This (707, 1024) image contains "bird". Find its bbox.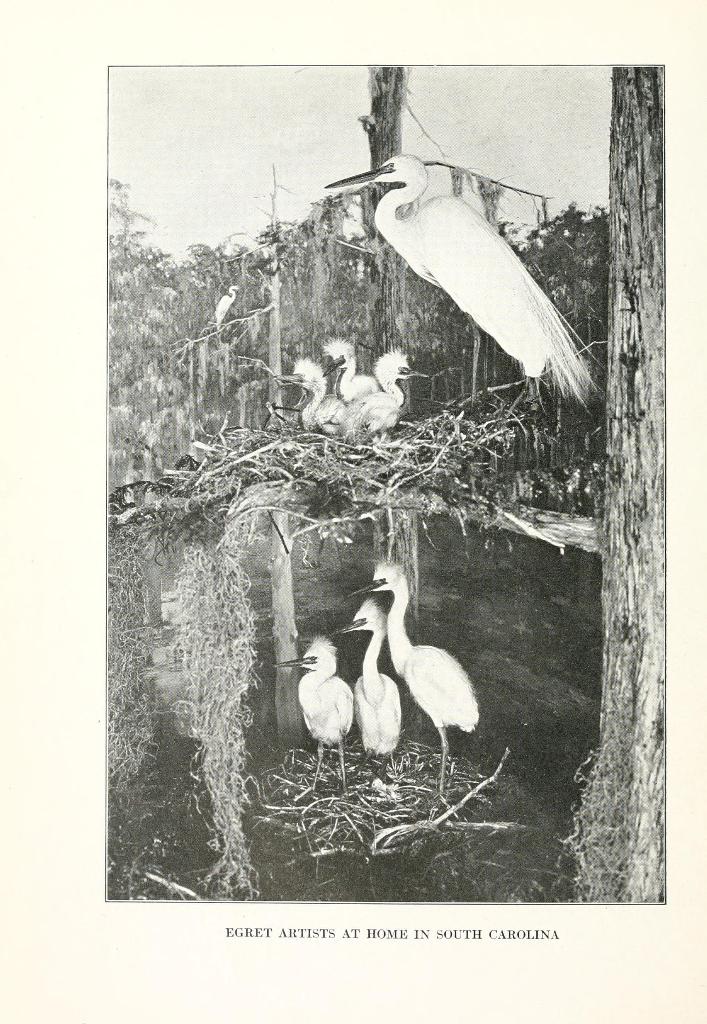
(left=333, top=555, right=484, bottom=803).
